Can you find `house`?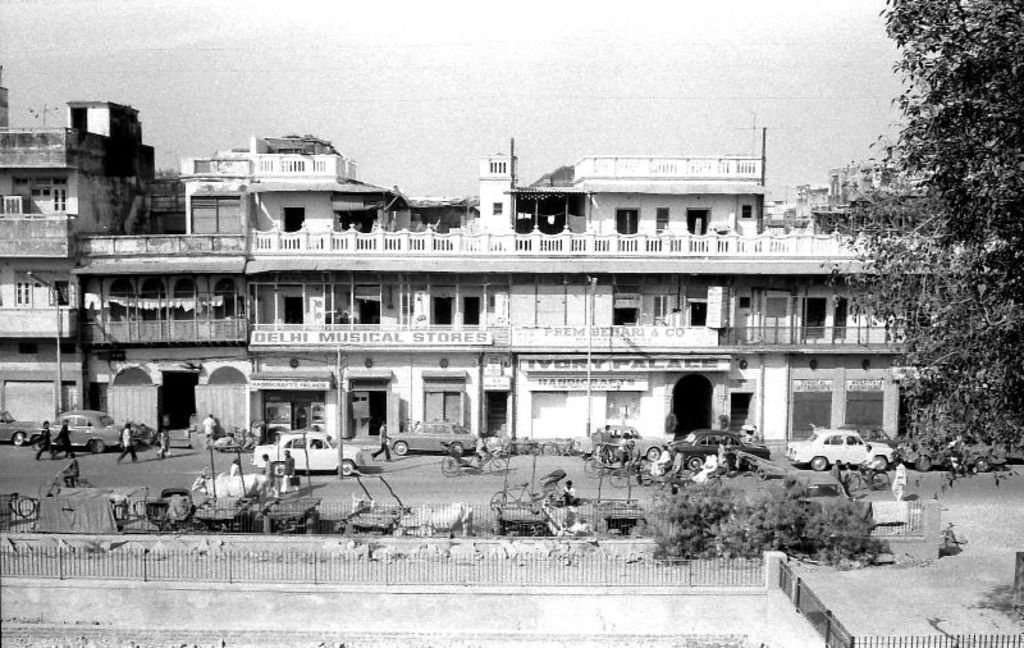
Yes, bounding box: 101,147,890,461.
